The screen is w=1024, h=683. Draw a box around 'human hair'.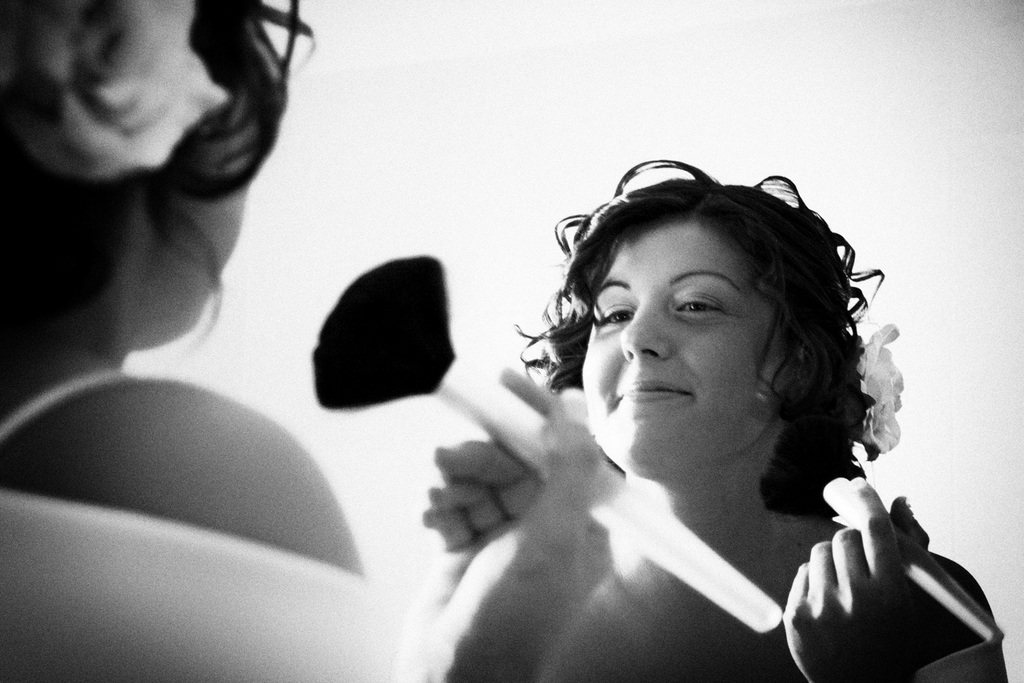
0/0/324/372.
